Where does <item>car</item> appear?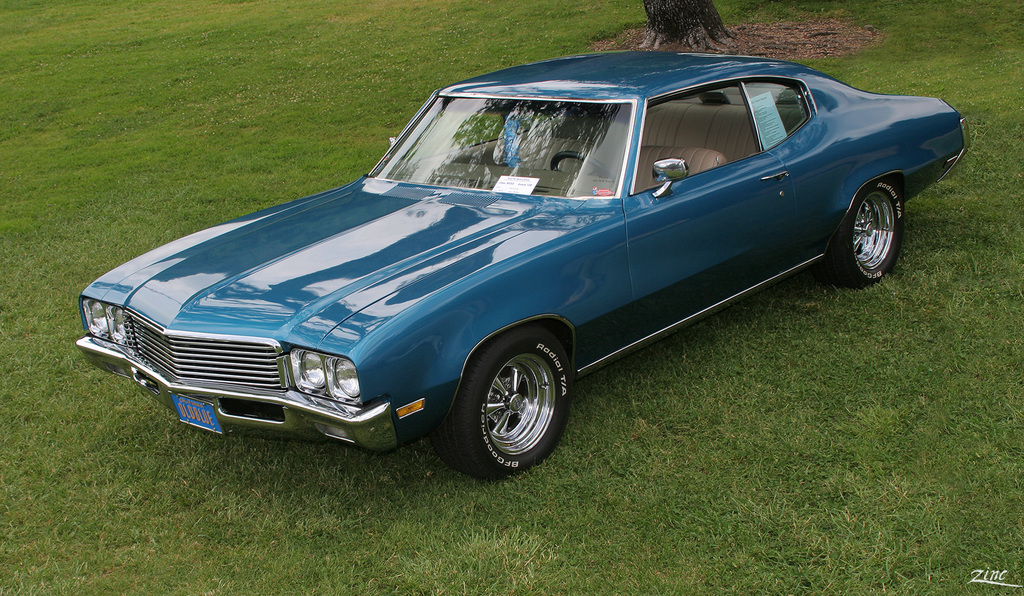
Appears at {"left": 73, "top": 48, "right": 971, "bottom": 480}.
